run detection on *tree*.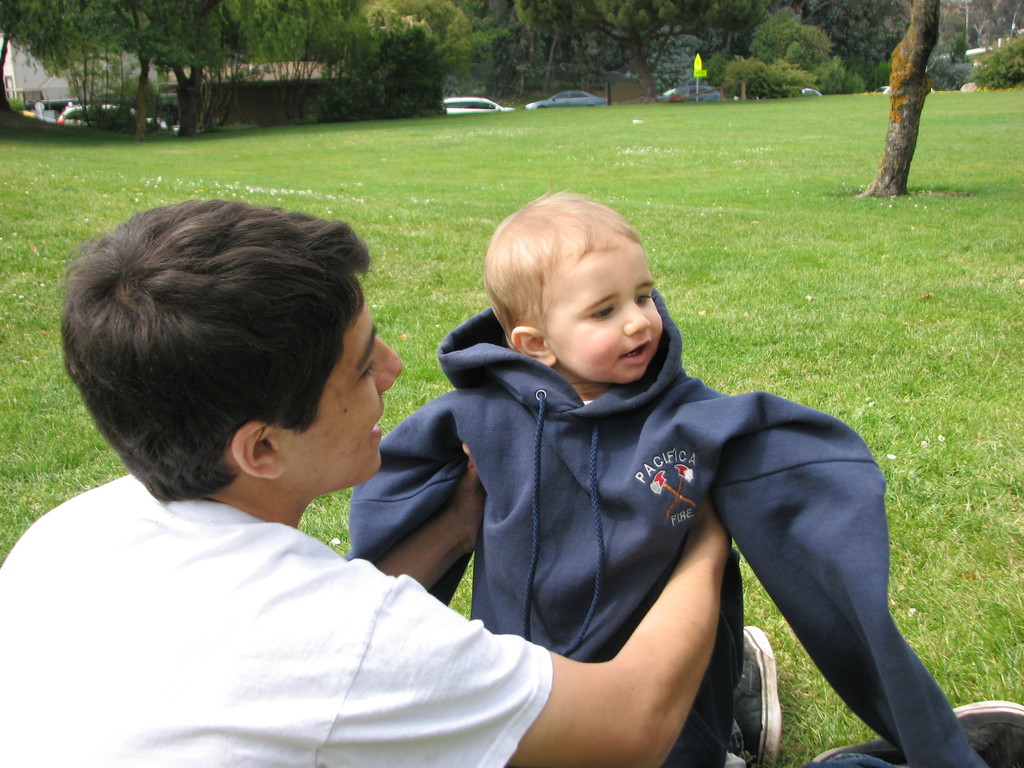
Result: x1=312, y1=0, x2=356, y2=42.
